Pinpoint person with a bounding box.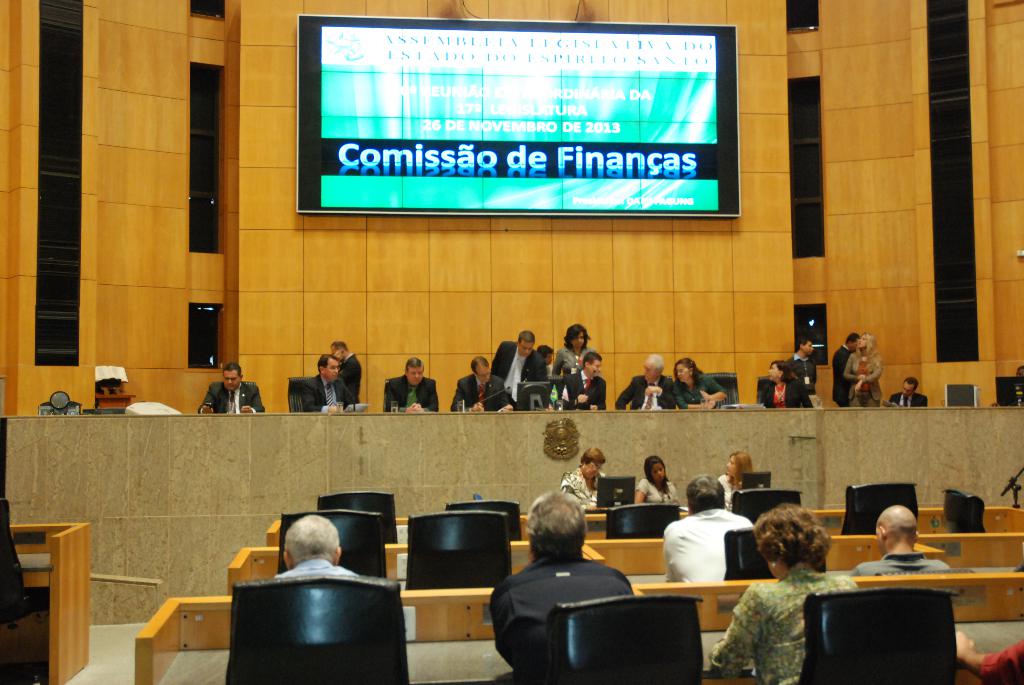
845/504/950/584.
